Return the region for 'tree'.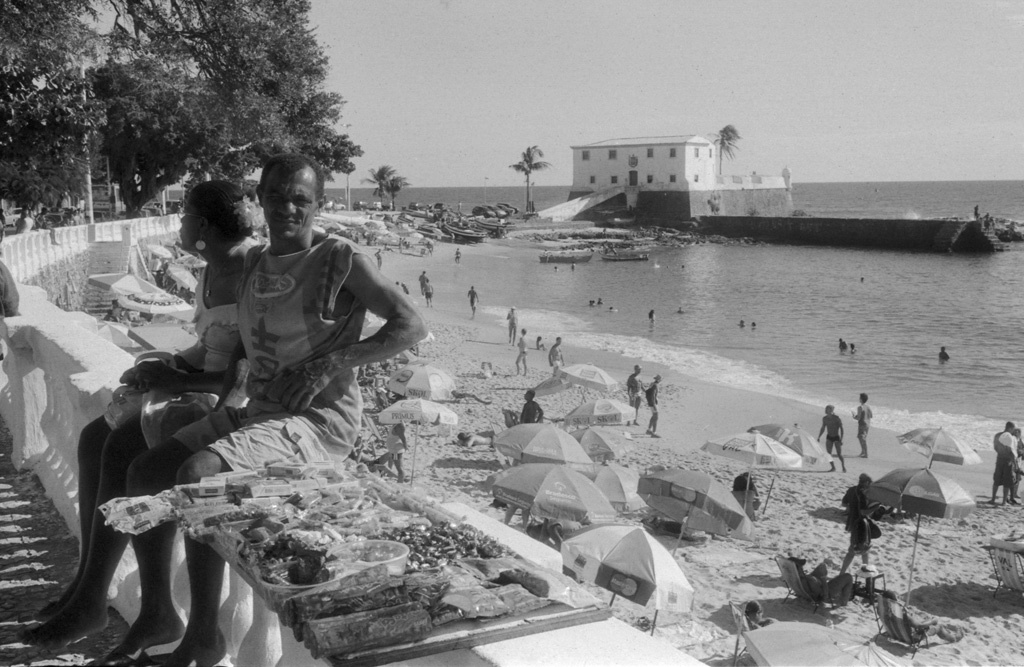
<box>510,144,551,211</box>.
